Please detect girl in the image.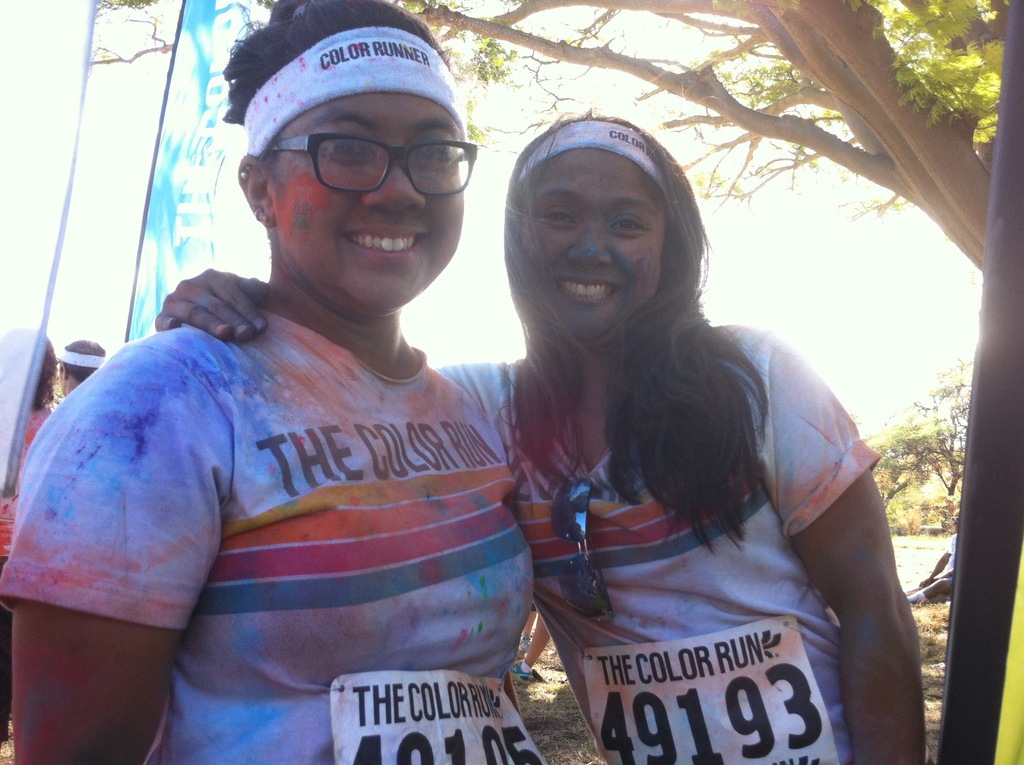
bbox=[0, 0, 545, 764].
